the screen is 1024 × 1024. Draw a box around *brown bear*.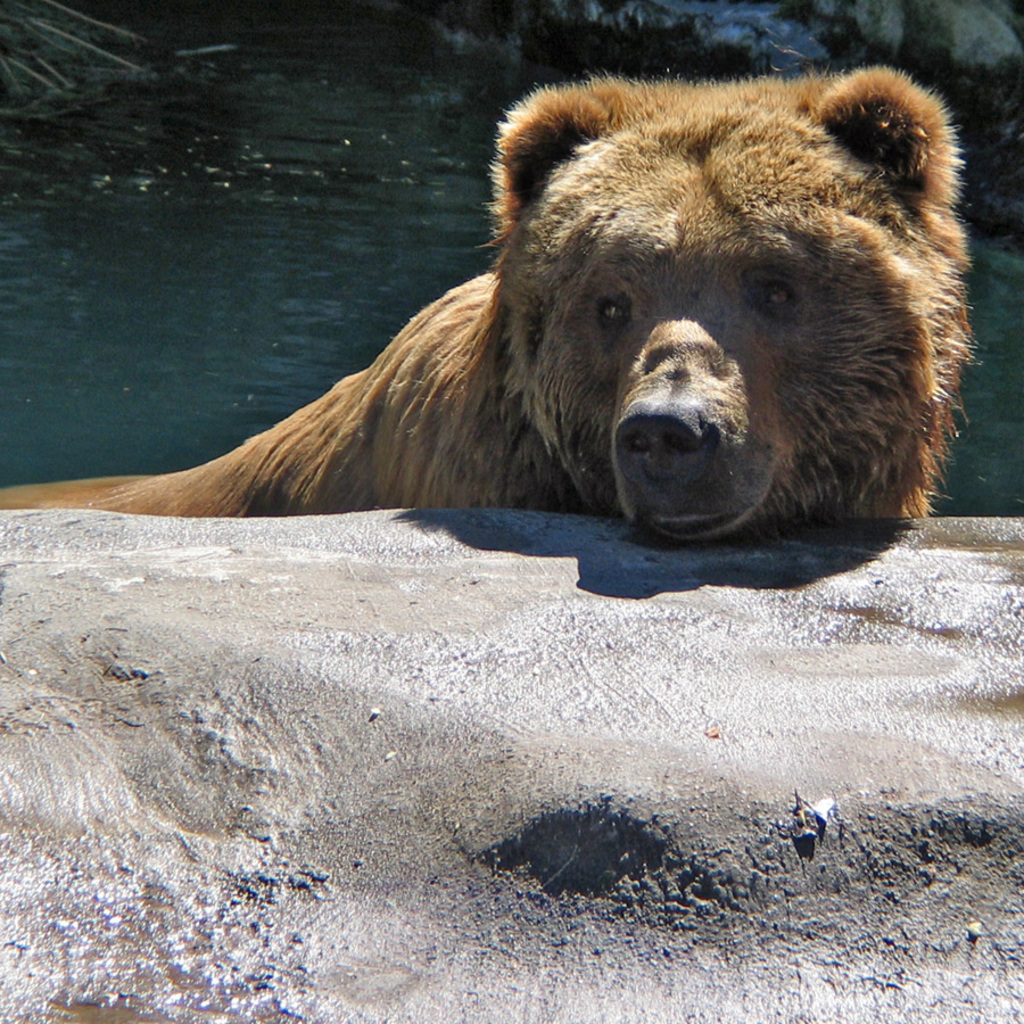
(x1=0, y1=64, x2=984, y2=547).
